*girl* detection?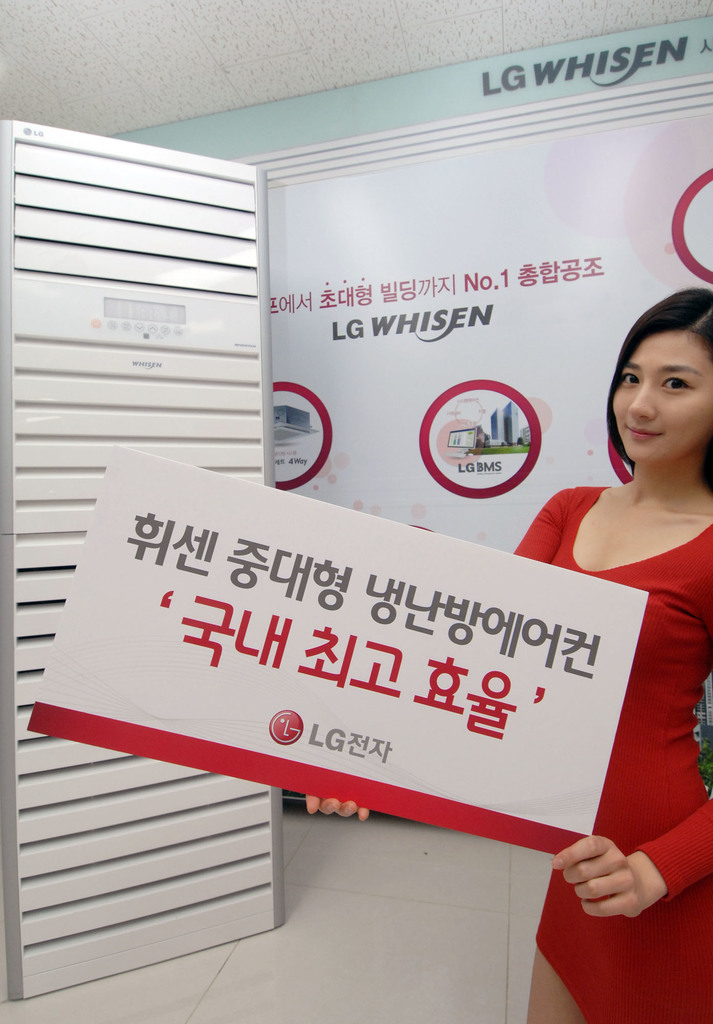
BBox(304, 281, 712, 1023)
